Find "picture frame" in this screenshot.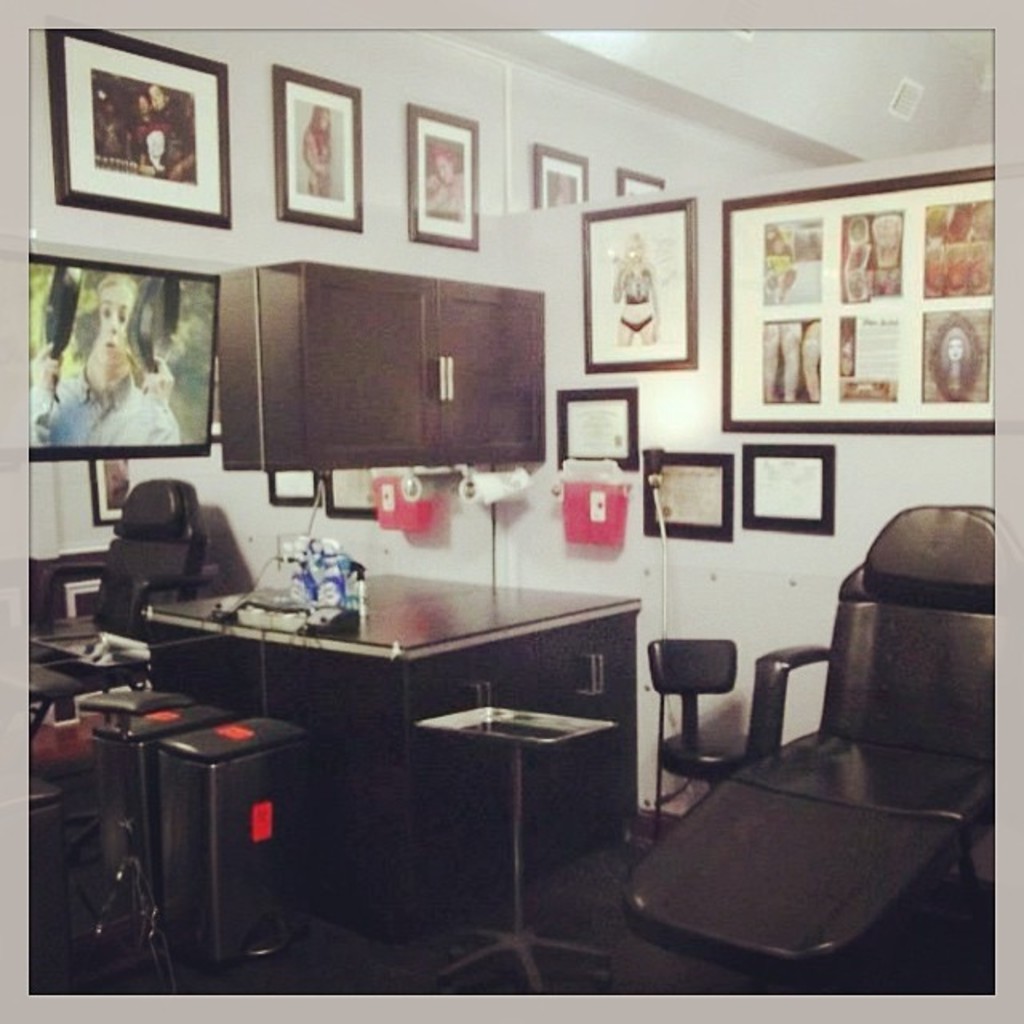
The bounding box for "picture frame" is locate(638, 453, 734, 542).
